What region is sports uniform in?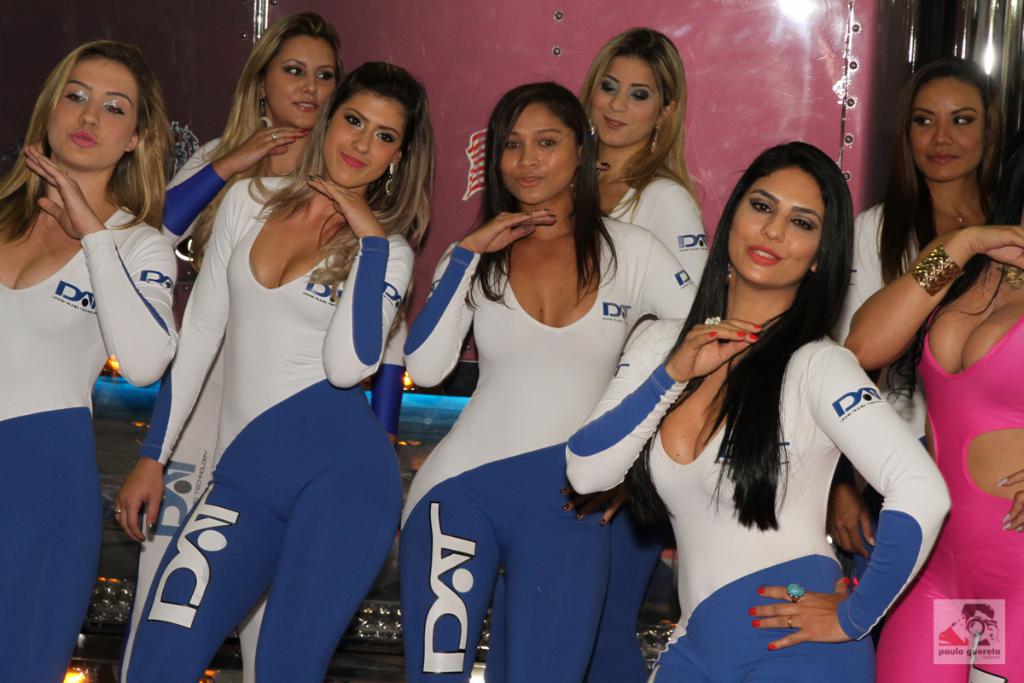
[x1=871, y1=260, x2=1023, y2=682].
